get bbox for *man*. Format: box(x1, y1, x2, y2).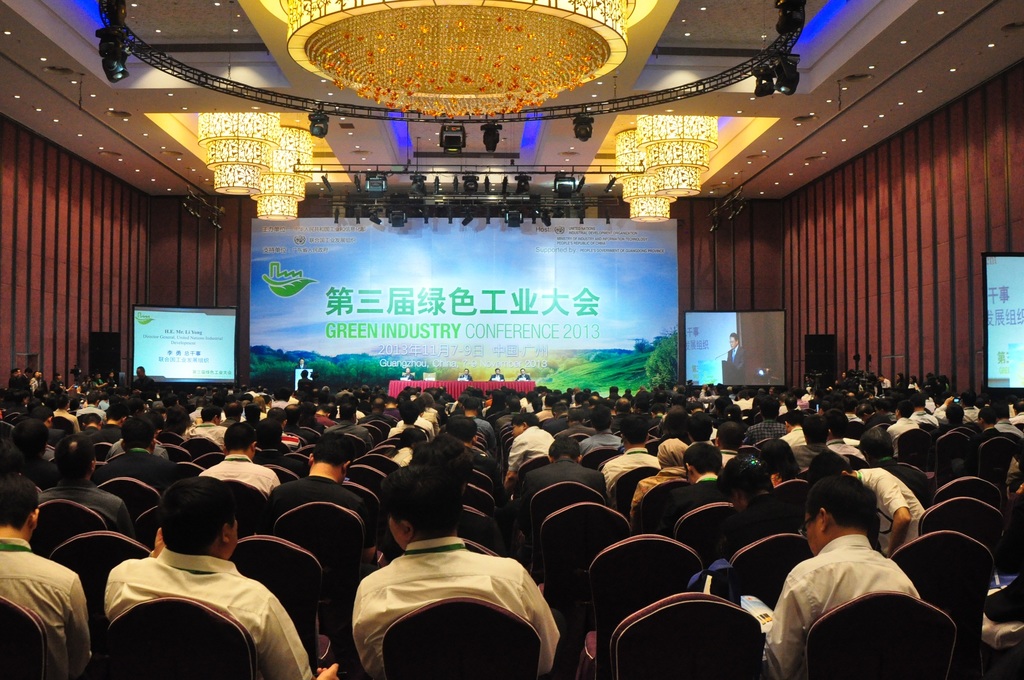
box(311, 403, 335, 428).
